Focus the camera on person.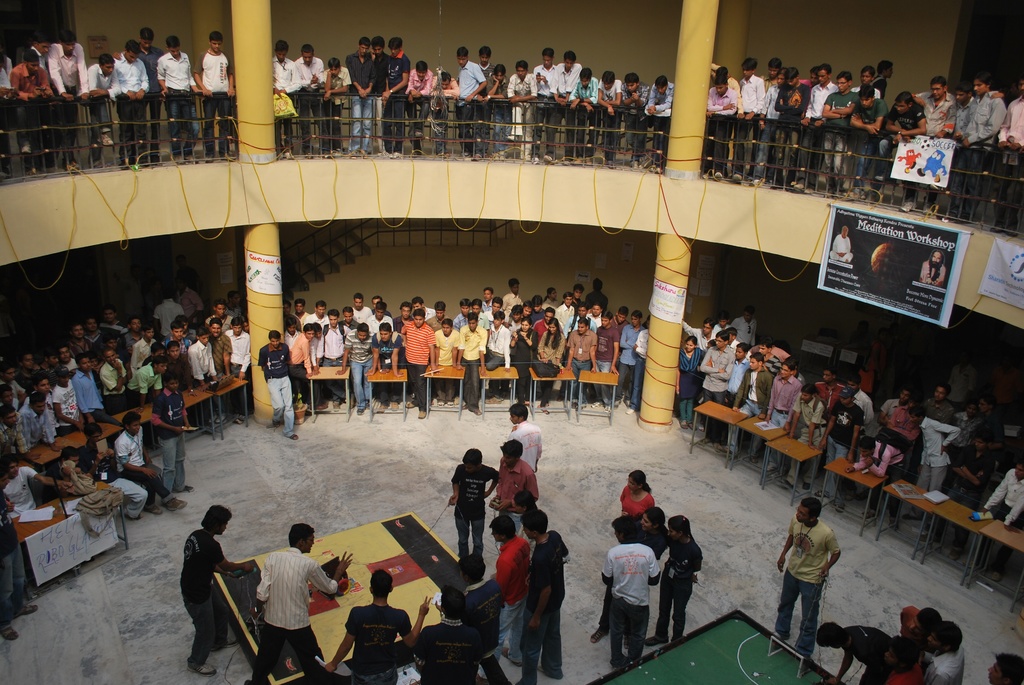
Focus region: region(511, 320, 539, 409).
